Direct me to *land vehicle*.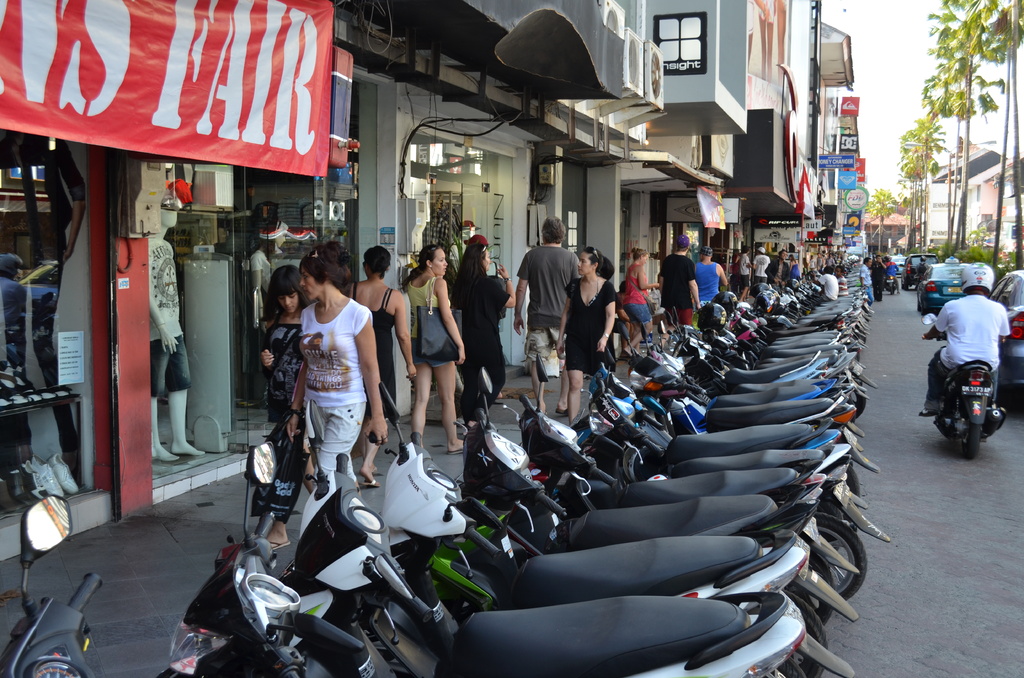
Direction: box=[916, 257, 964, 313].
